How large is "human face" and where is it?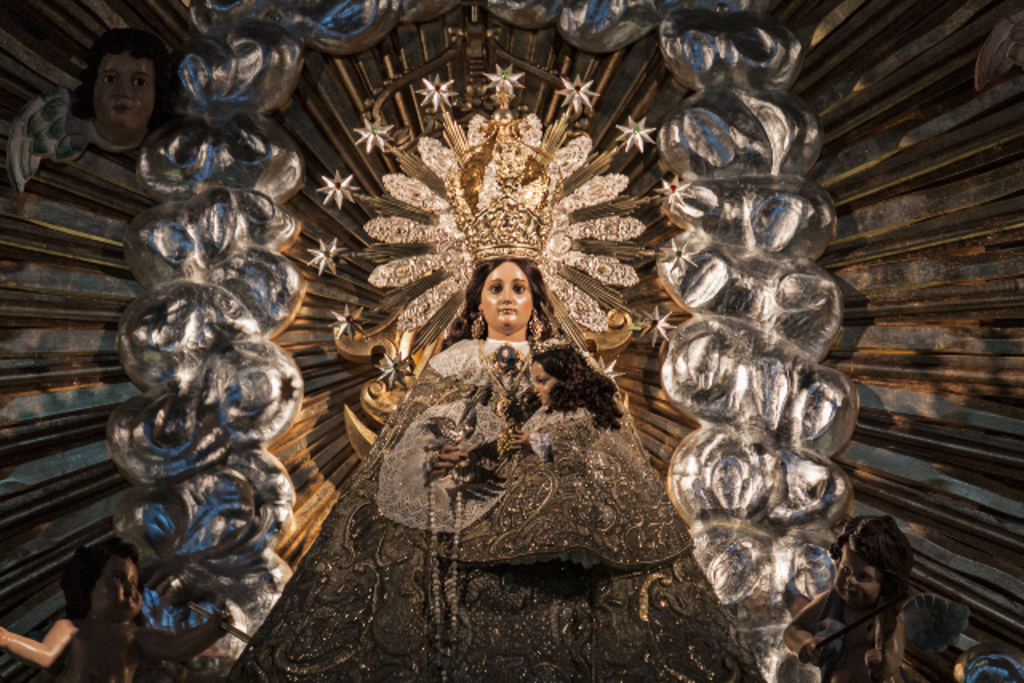
Bounding box: x1=485 y1=261 x2=531 y2=331.
